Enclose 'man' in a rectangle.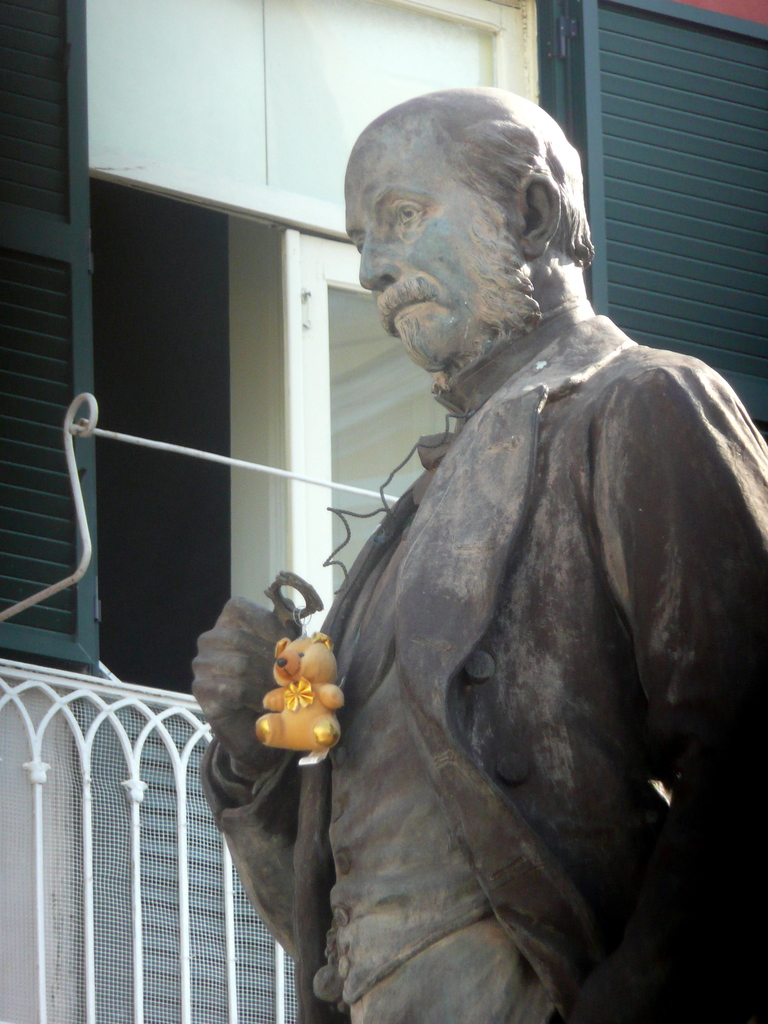
(204,54,753,1010).
